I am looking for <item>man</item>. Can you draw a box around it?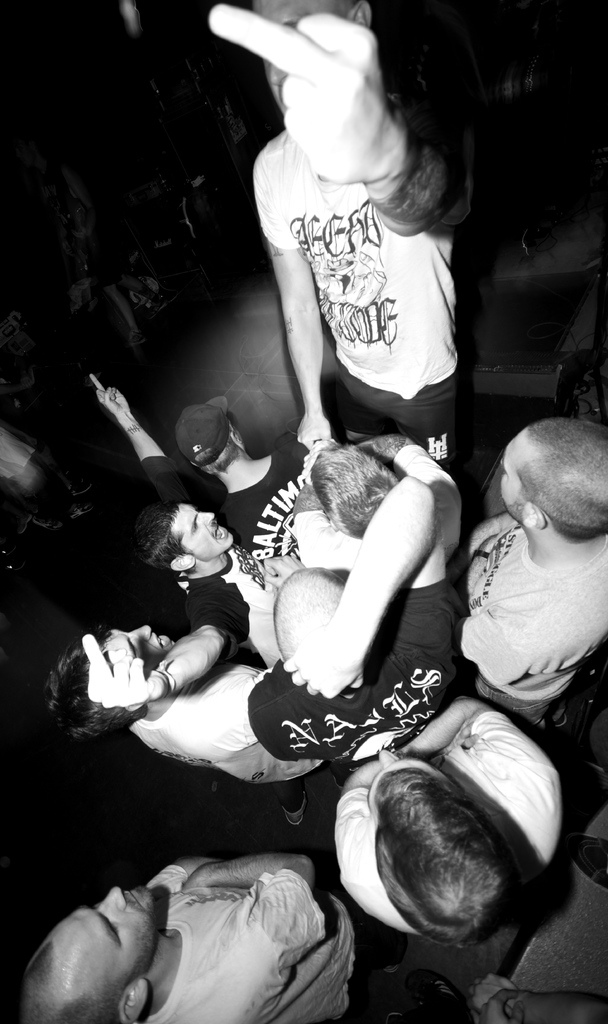
Sure, the bounding box is x1=38, y1=620, x2=333, y2=837.
